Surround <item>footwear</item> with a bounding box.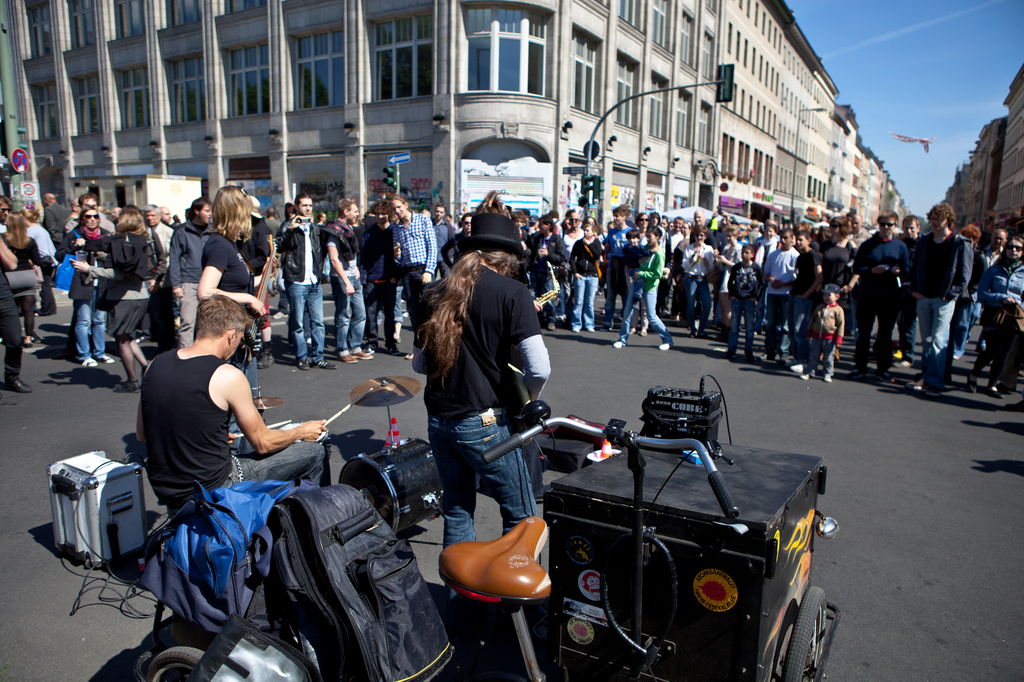
bbox=[256, 354, 276, 372].
